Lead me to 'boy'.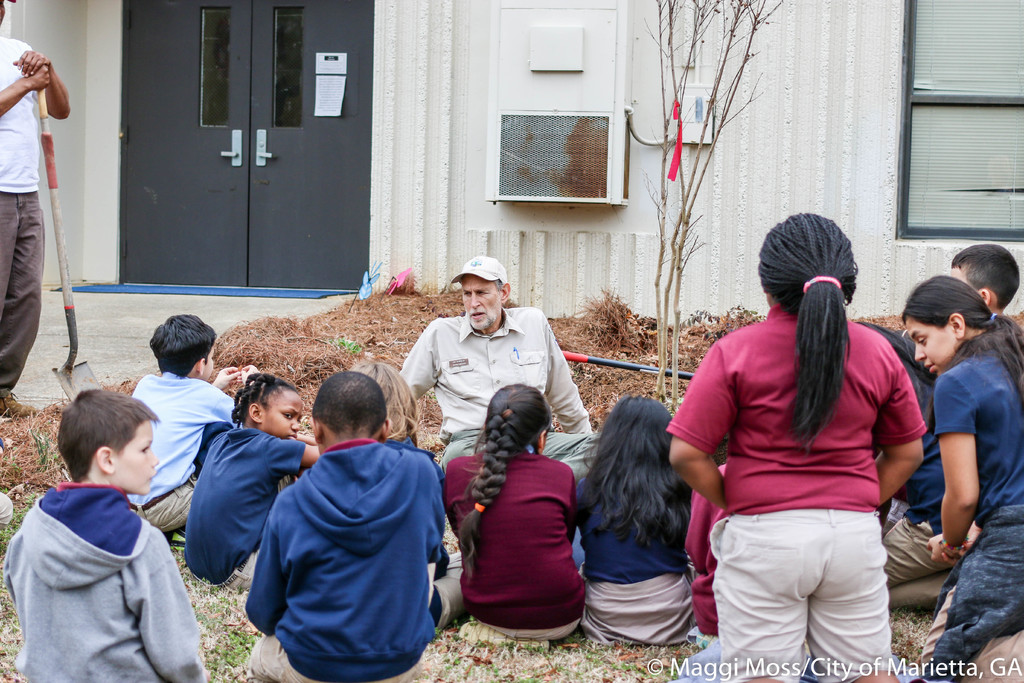
Lead to <bbox>129, 315, 262, 548</bbox>.
